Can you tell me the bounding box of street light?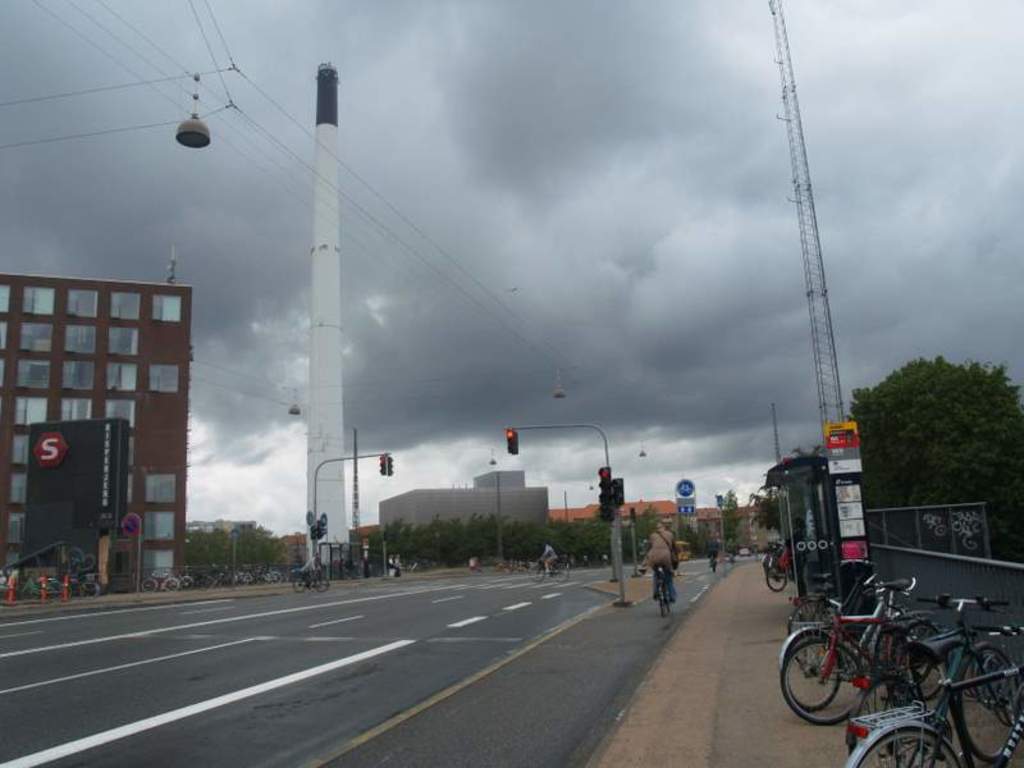
174:110:210:148.
